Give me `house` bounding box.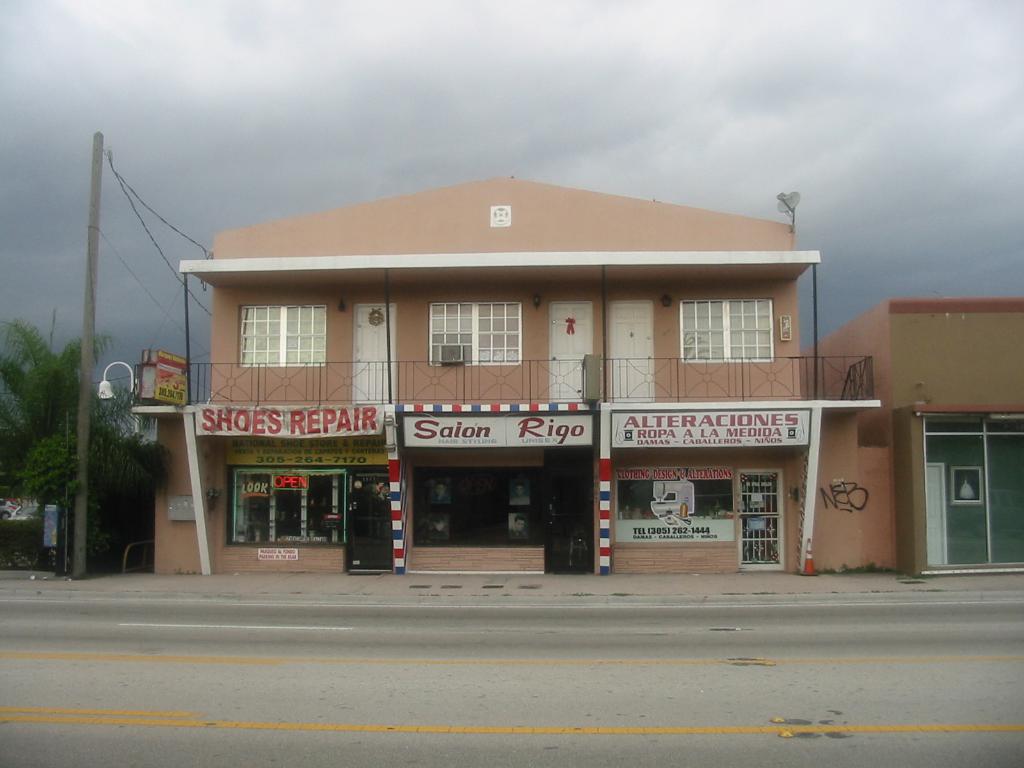
Rect(798, 298, 1023, 581).
